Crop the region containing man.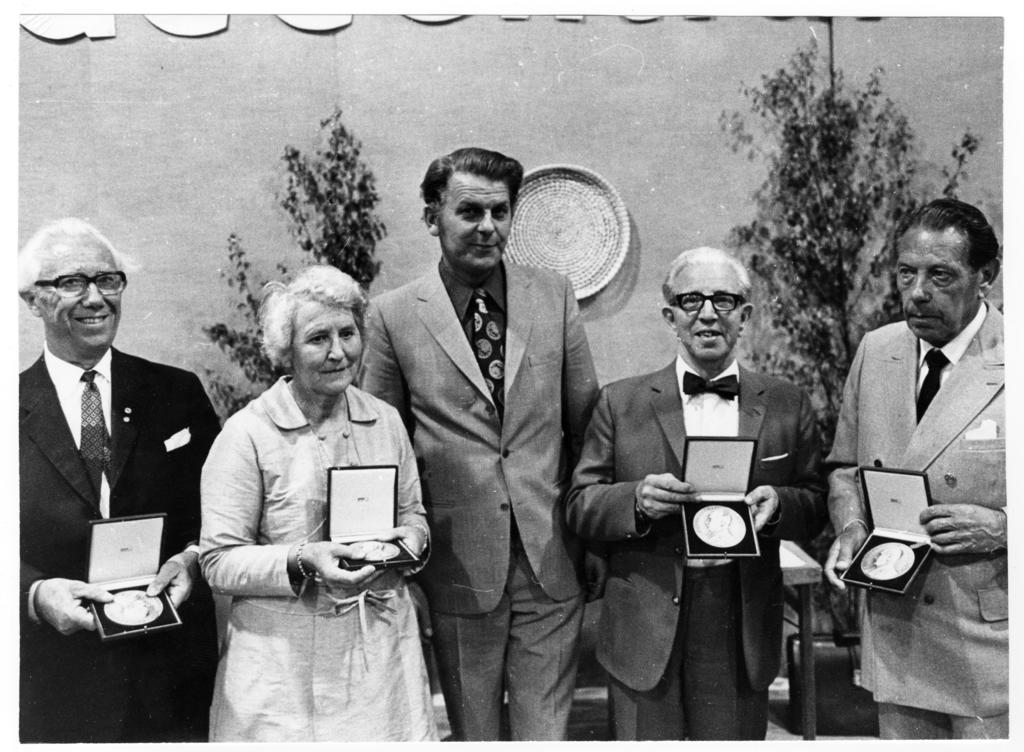
Crop region: [356, 139, 606, 743].
